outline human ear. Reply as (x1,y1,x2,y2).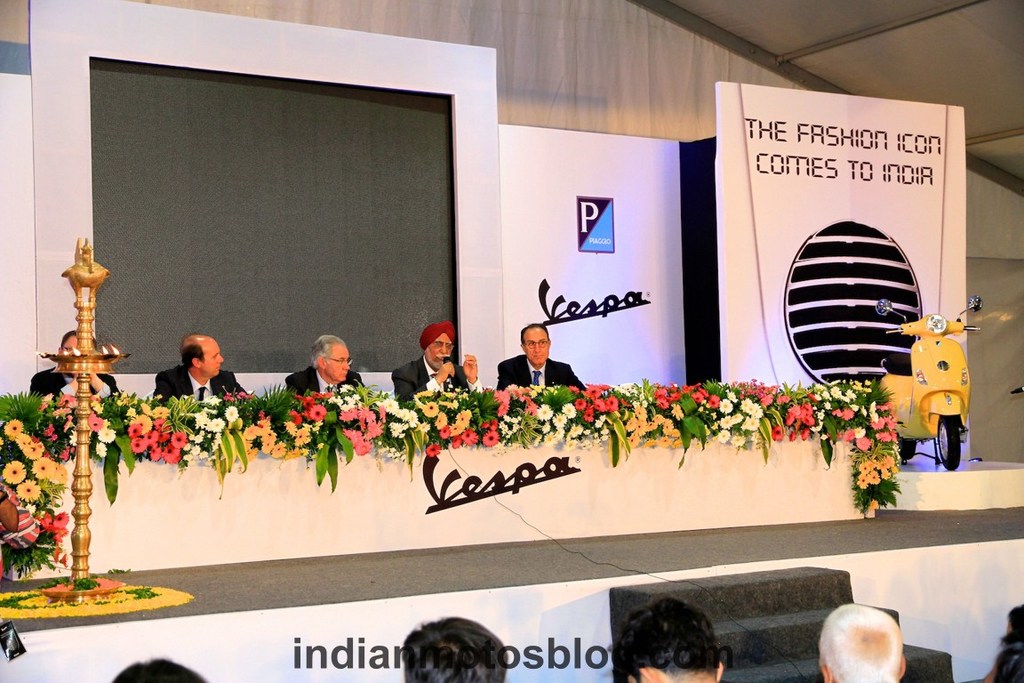
(716,659,724,681).
